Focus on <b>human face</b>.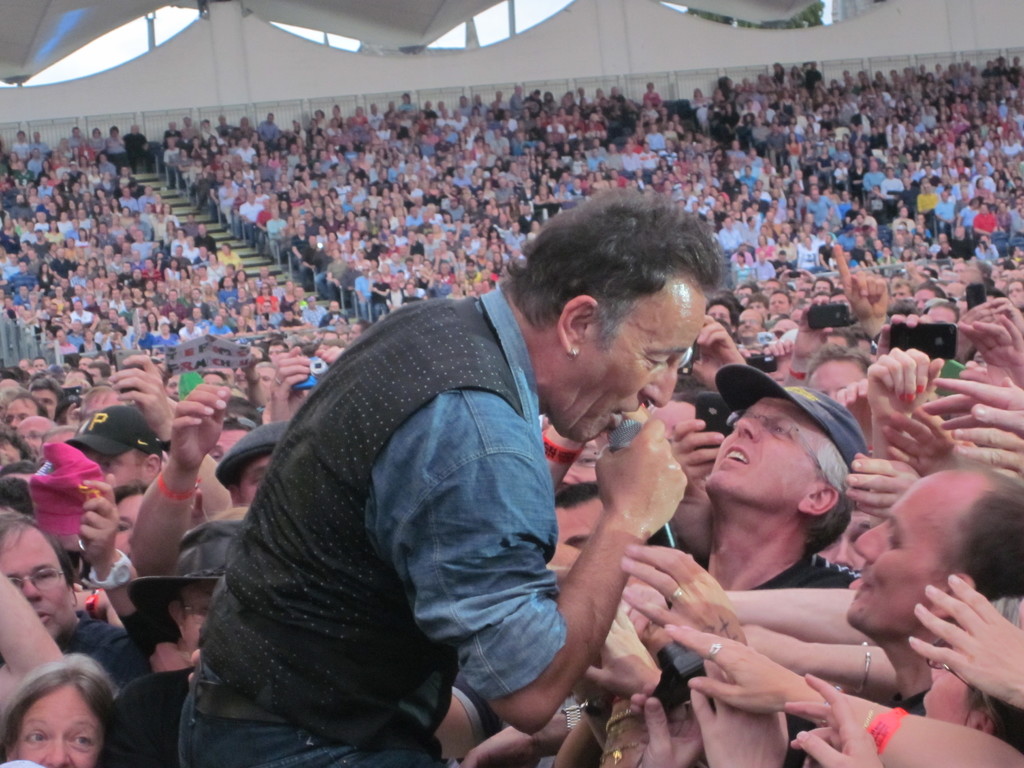
Focused at 18, 684, 99, 767.
